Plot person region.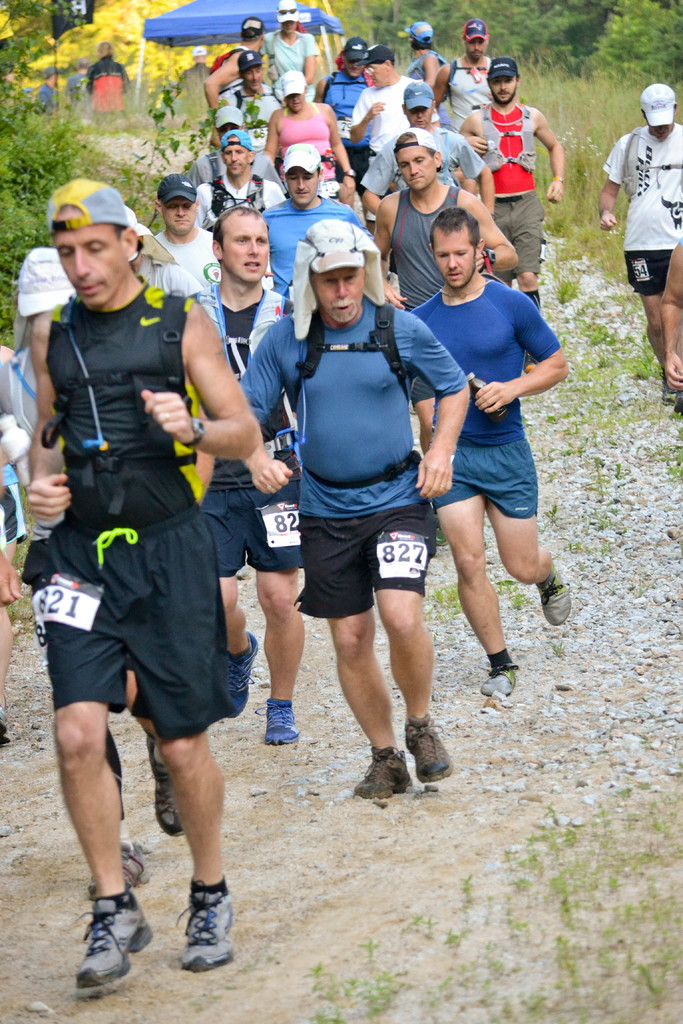
Plotted at detection(595, 82, 682, 385).
